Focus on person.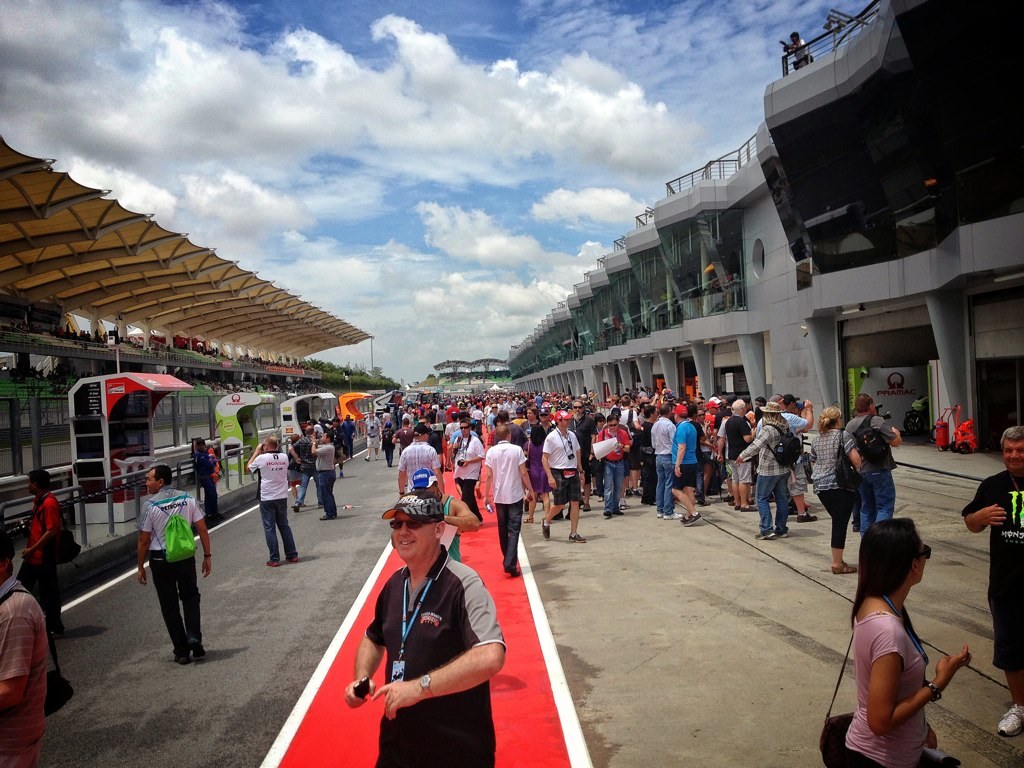
Focused at box(16, 466, 61, 637).
